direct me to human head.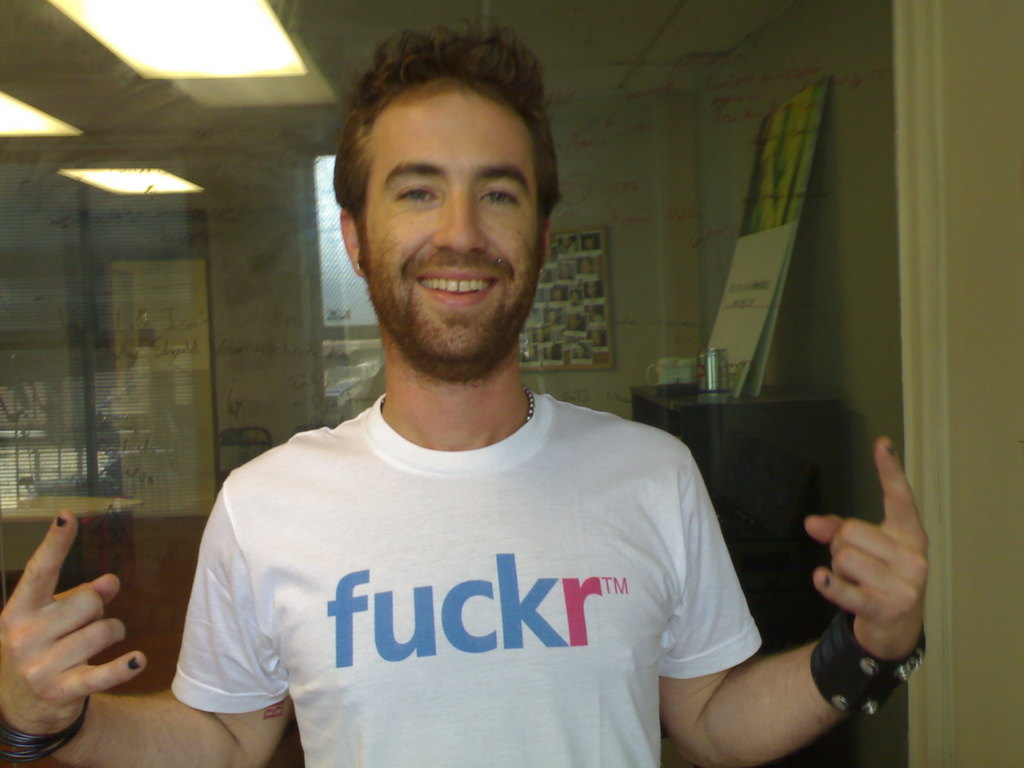
Direction: 334,31,555,399.
